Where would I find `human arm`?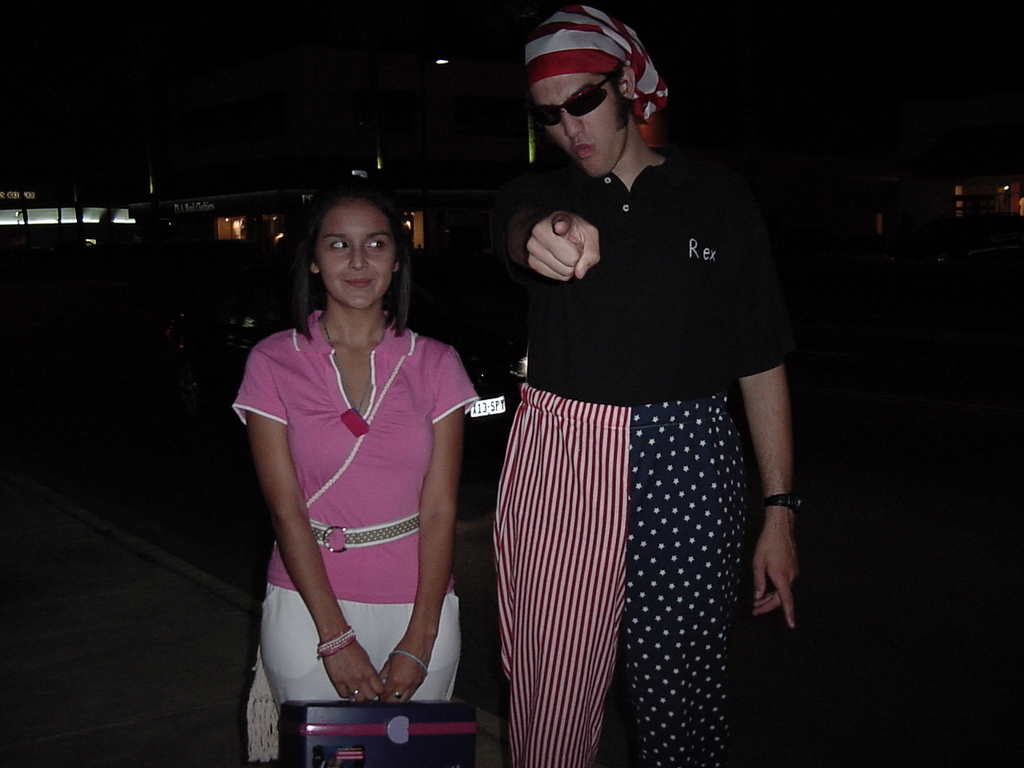
At bbox(372, 340, 478, 707).
